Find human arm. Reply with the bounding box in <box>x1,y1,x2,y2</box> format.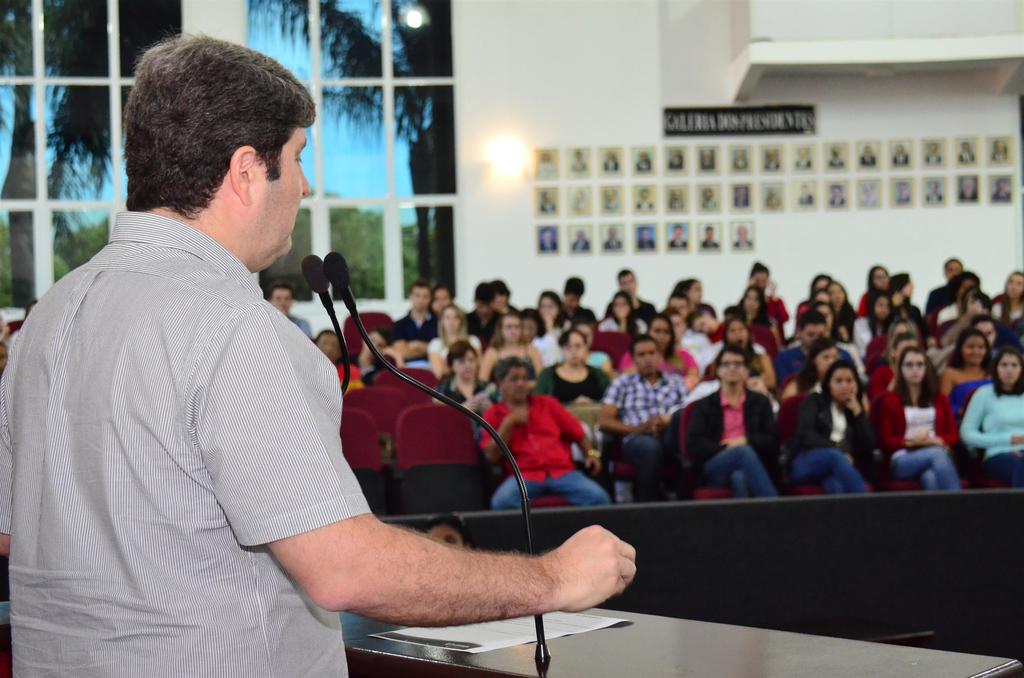
<box>877,391,931,449</box>.
